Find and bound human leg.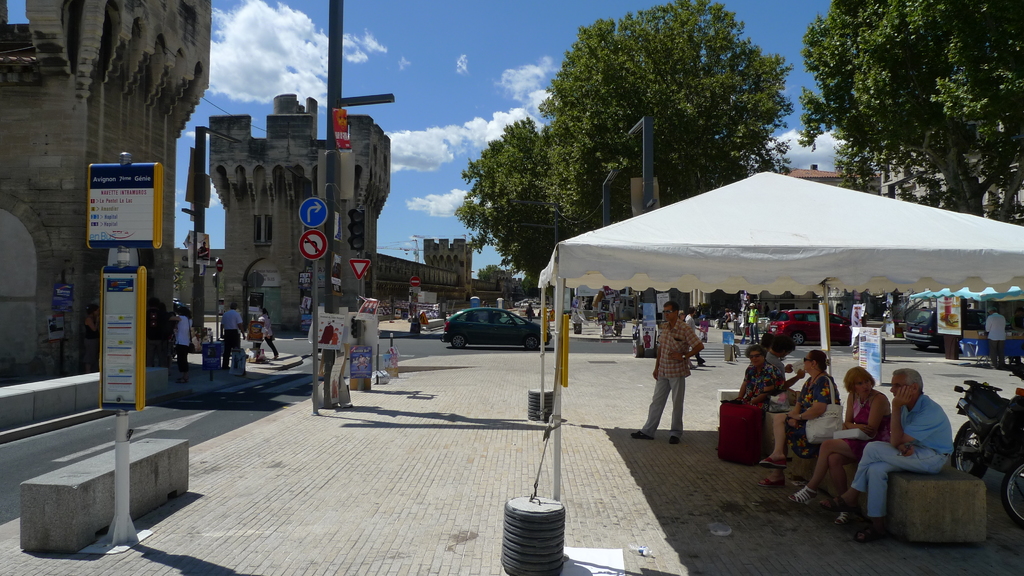
Bound: (x1=834, y1=447, x2=867, y2=507).
